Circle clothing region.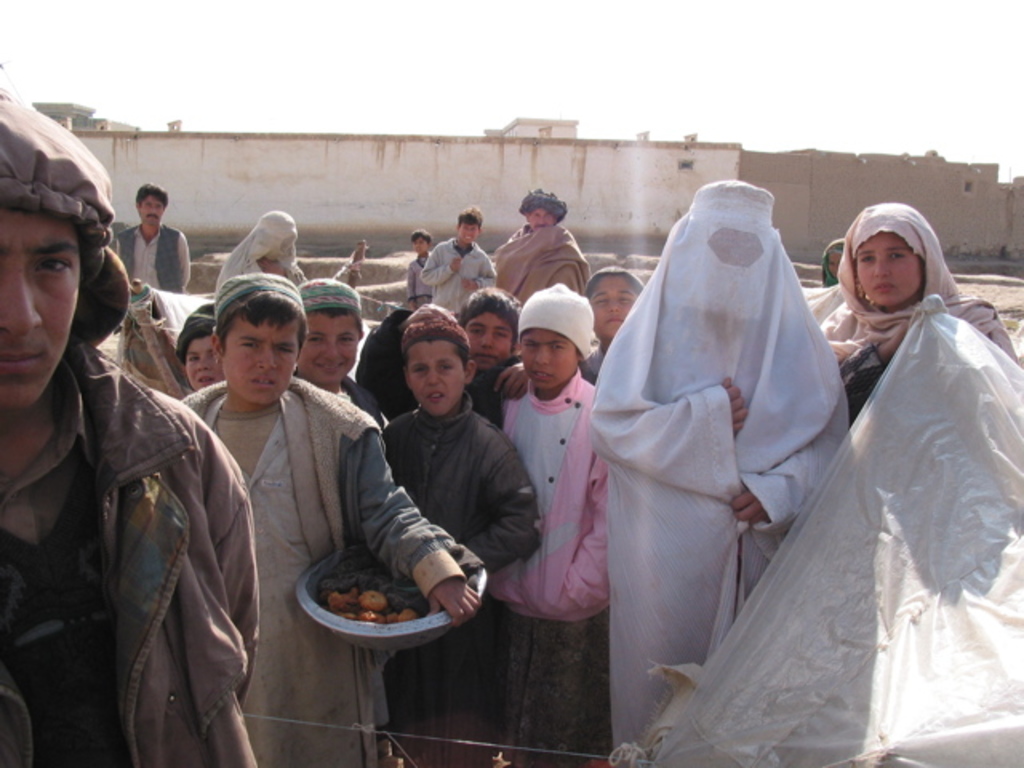
Region: Rect(110, 226, 195, 291).
